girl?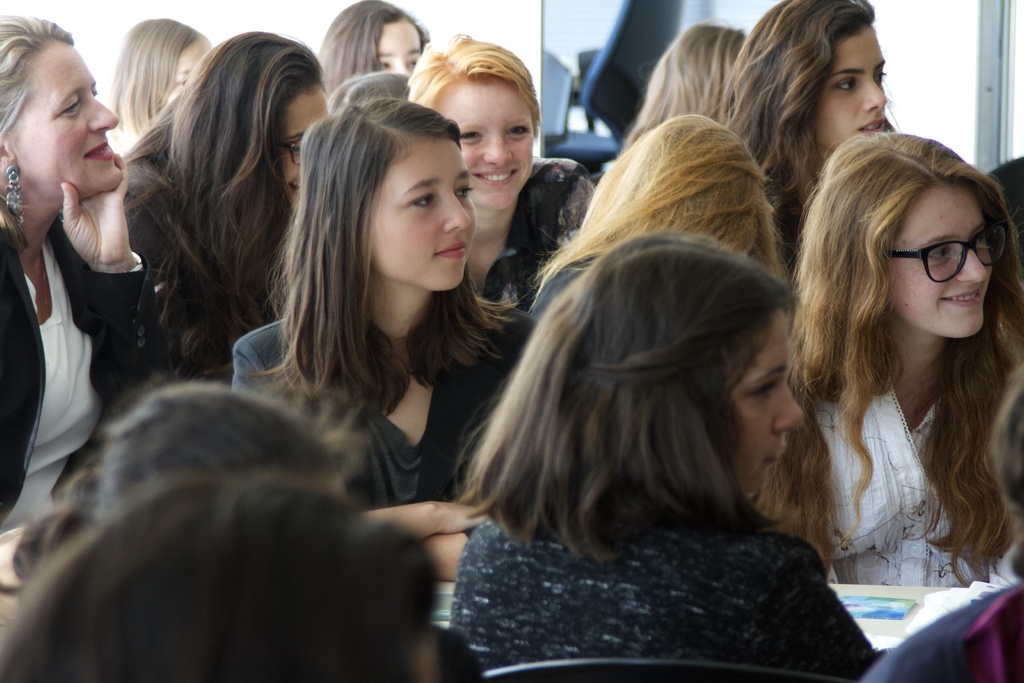
(left=445, top=223, right=886, bottom=682)
